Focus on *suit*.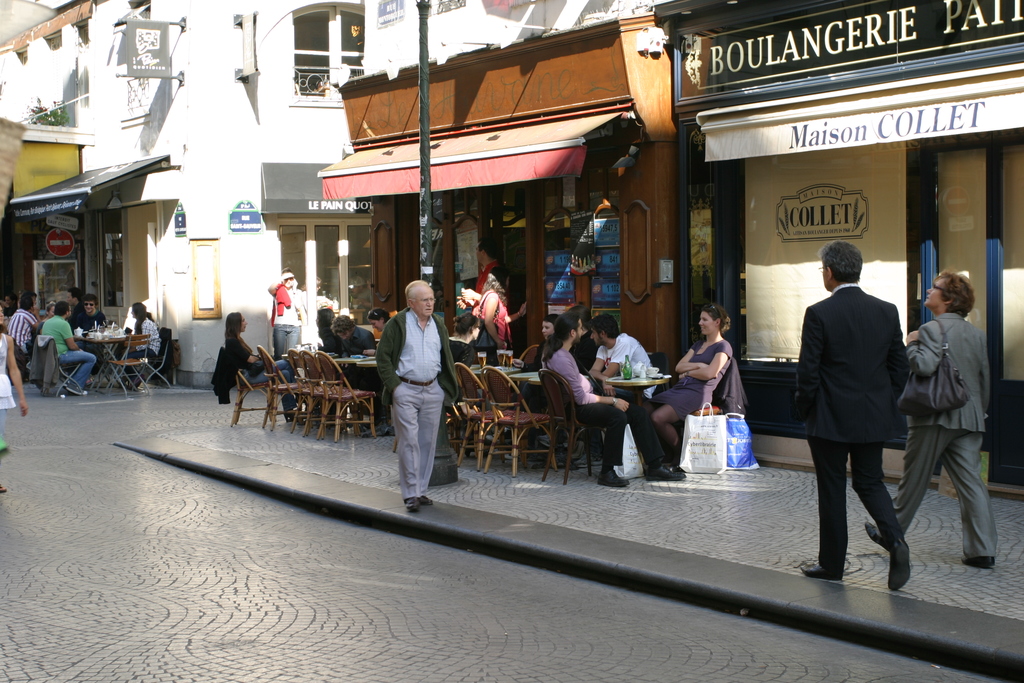
Focused at 897 308 990 557.
